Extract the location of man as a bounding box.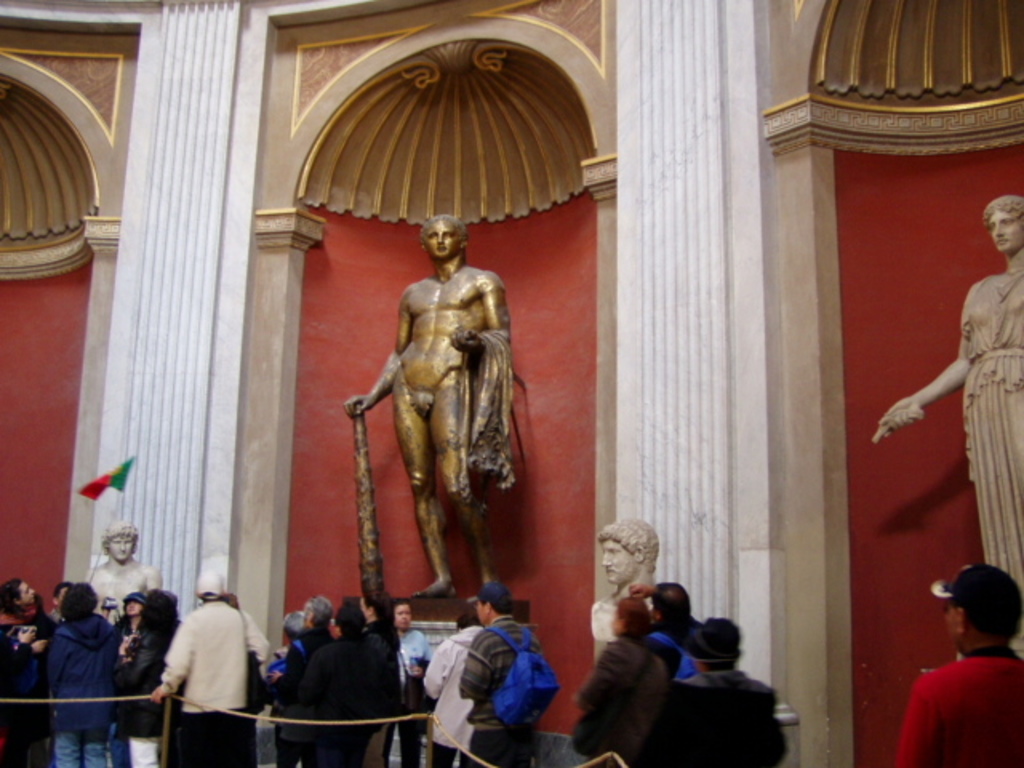
crop(336, 216, 517, 598).
